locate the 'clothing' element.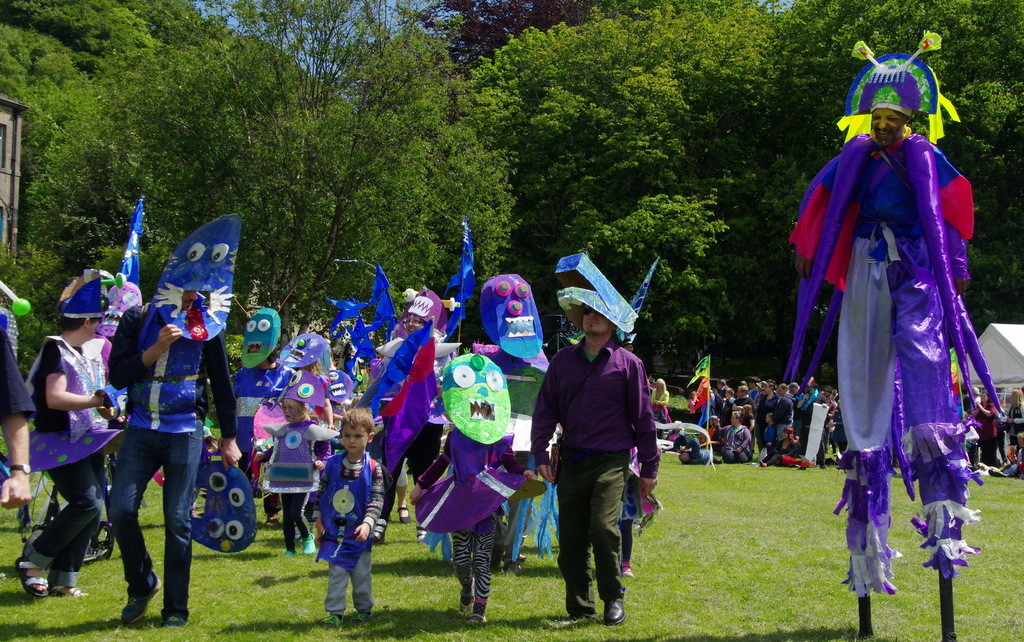
Element bbox: region(259, 416, 332, 549).
